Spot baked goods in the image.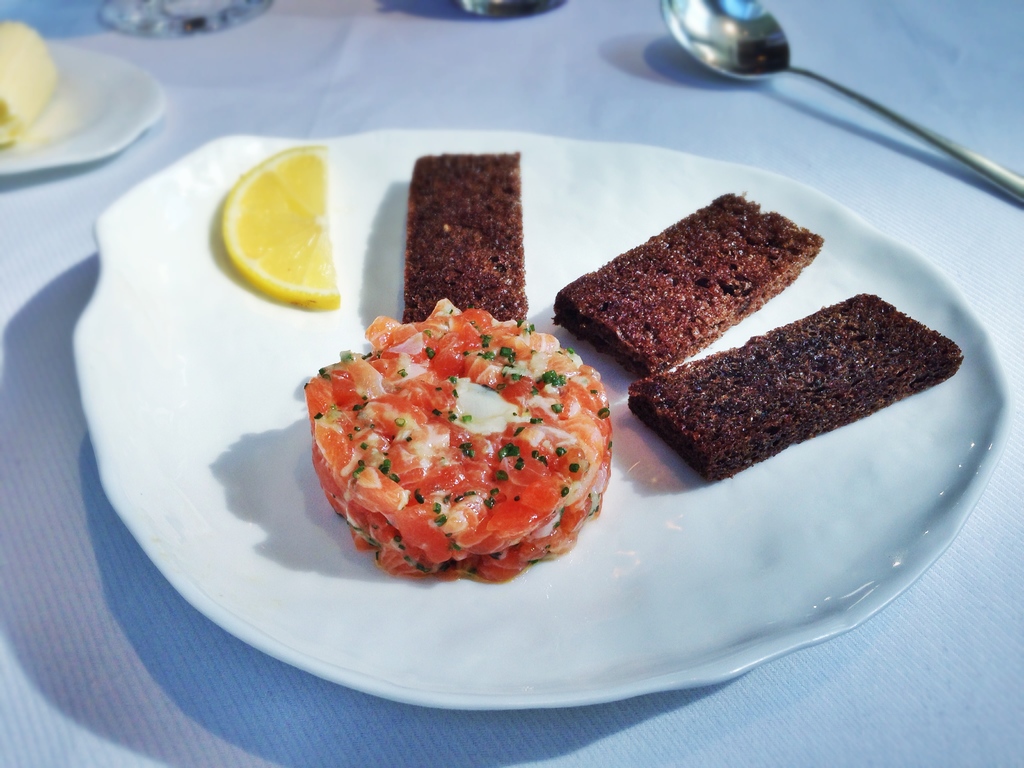
baked goods found at region(308, 298, 609, 582).
